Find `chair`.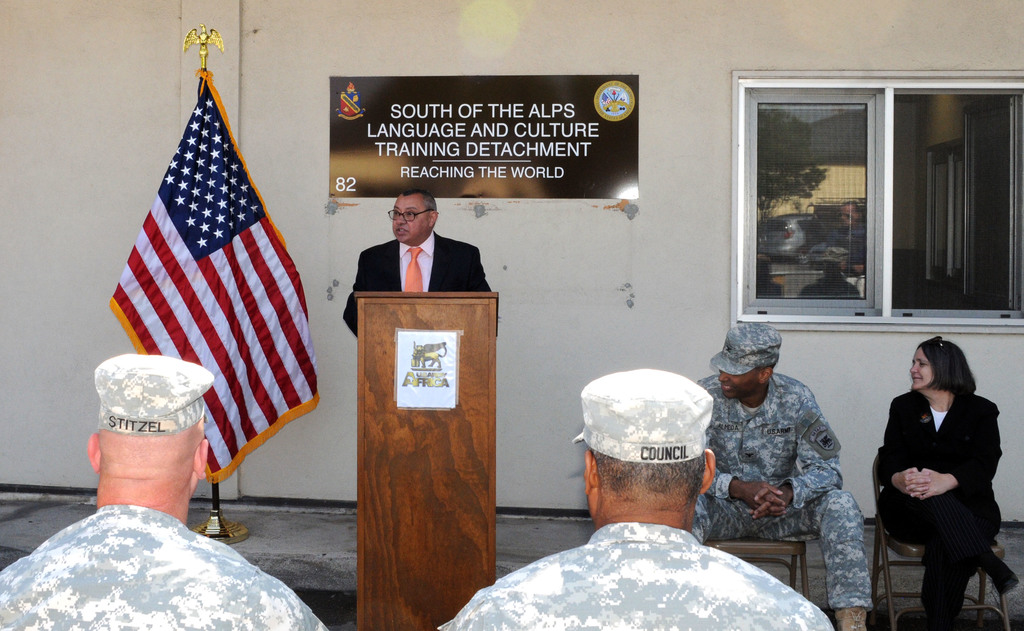
865/452/1006/630.
